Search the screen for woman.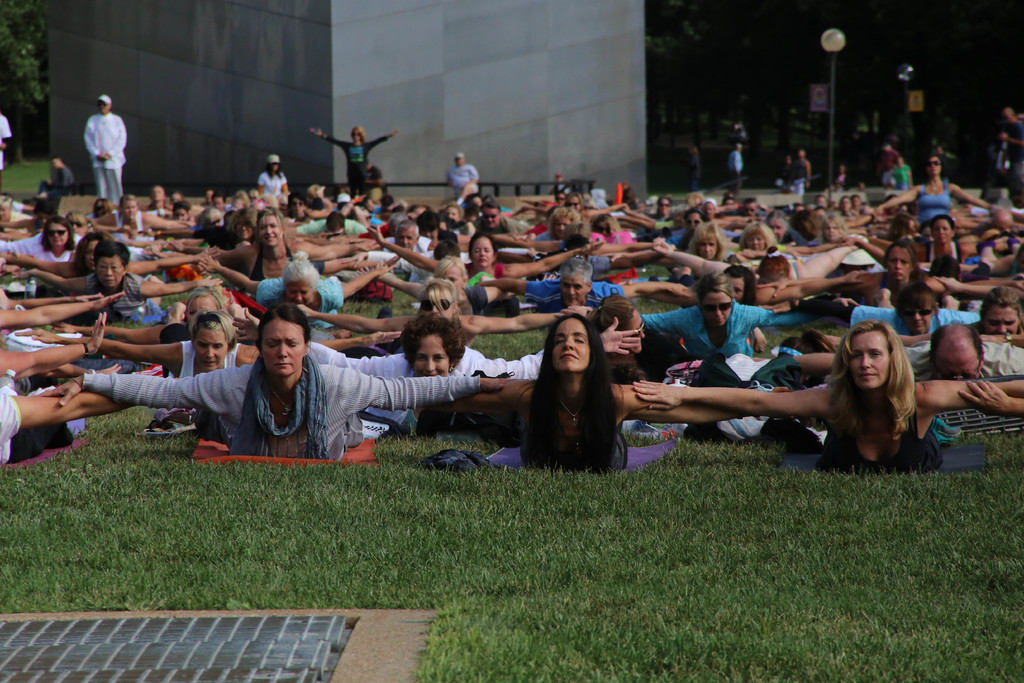
Found at <bbox>86, 196, 191, 243</bbox>.
